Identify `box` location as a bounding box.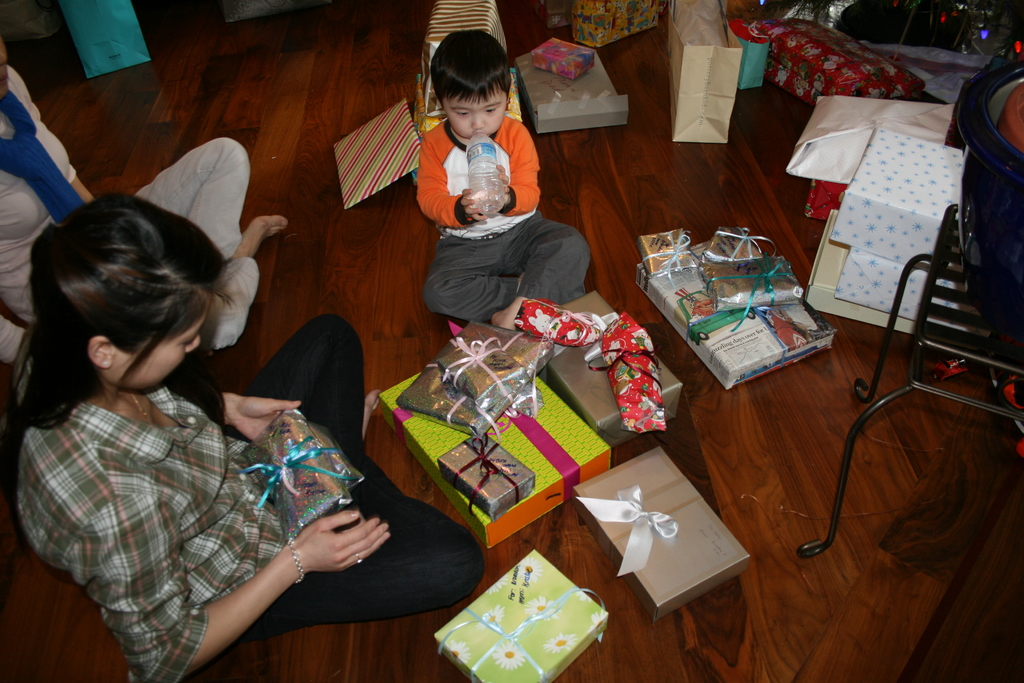
bbox=[572, 445, 761, 623].
